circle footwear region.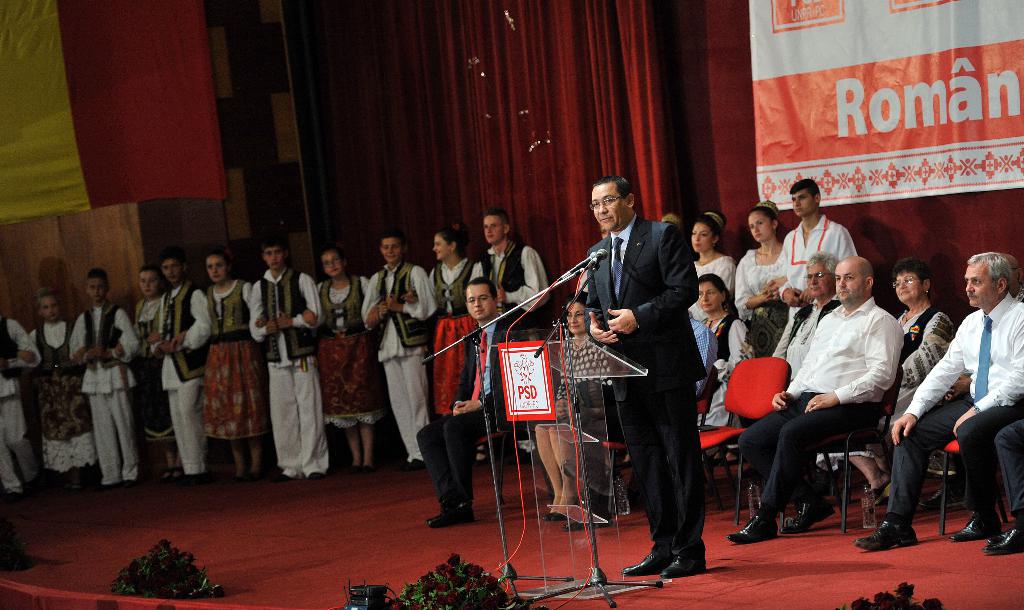
Region: select_region(190, 474, 210, 488).
